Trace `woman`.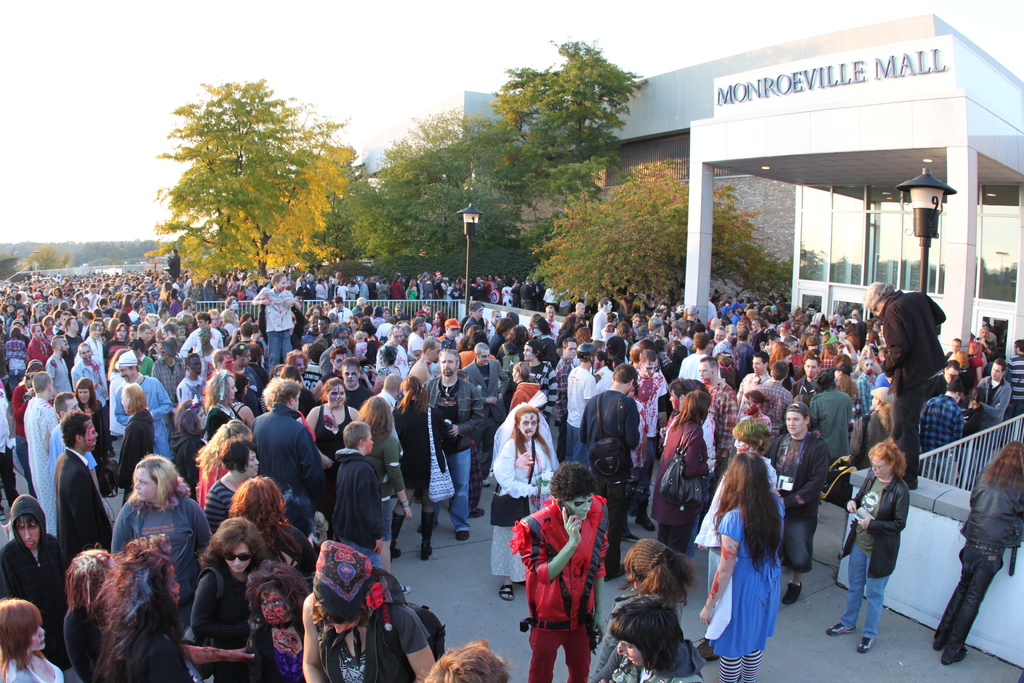
Traced to crop(609, 598, 706, 682).
